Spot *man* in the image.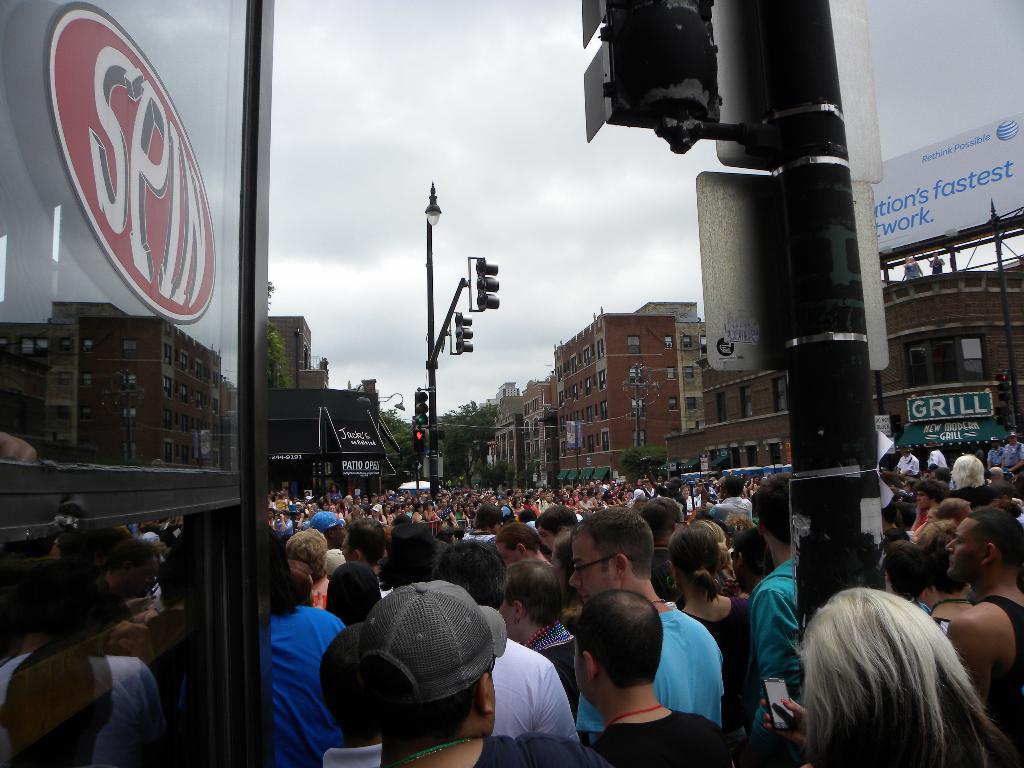
*man* found at 913:479:949:534.
